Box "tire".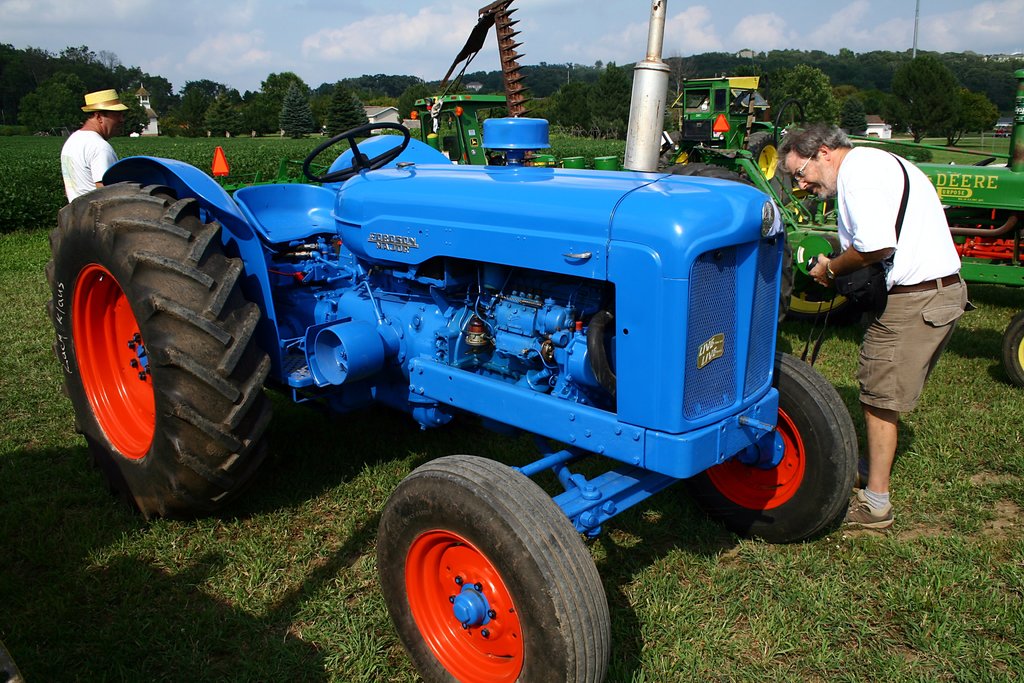
[691,353,858,544].
